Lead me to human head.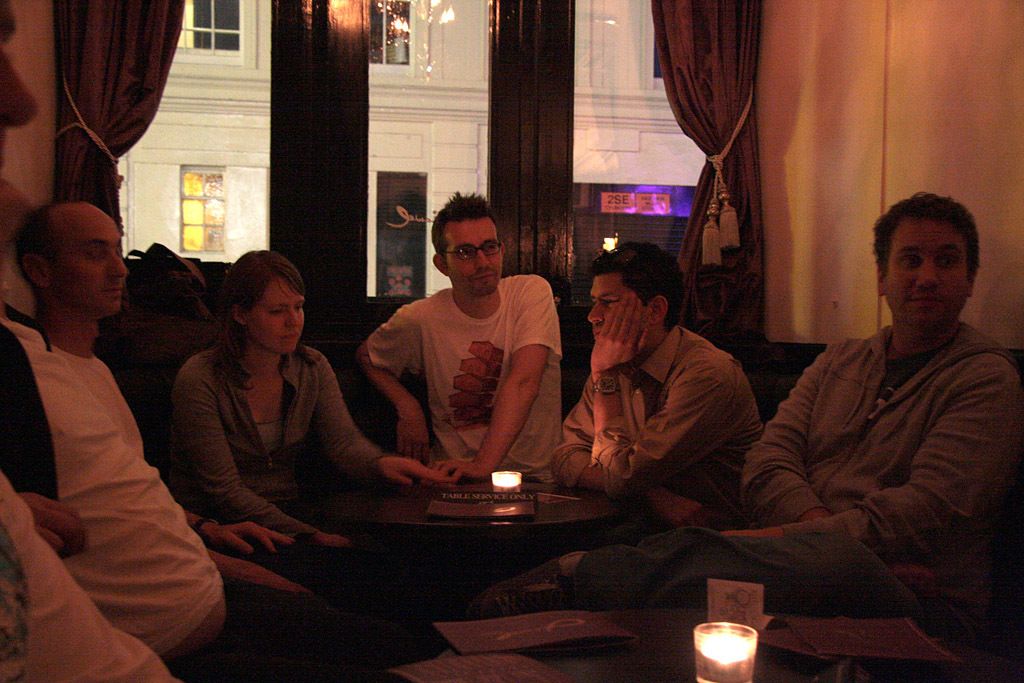
Lead to [x1=12, y1=197, x2=134, y2=318].
